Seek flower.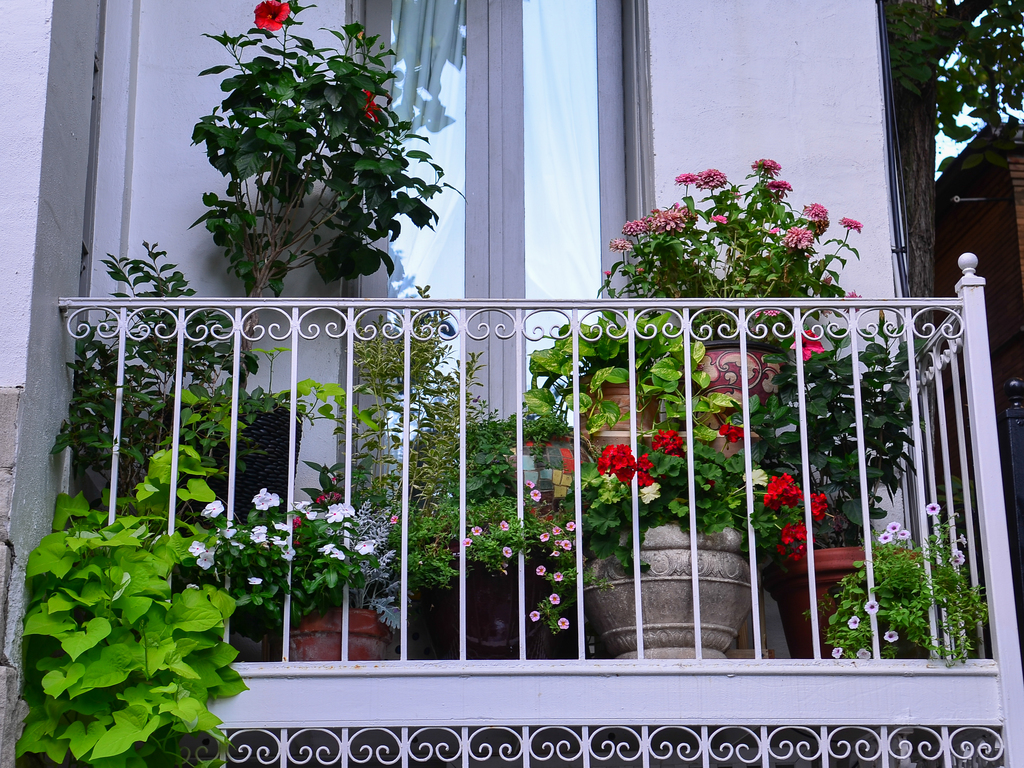
bbox(763, 473, 798, 511).
